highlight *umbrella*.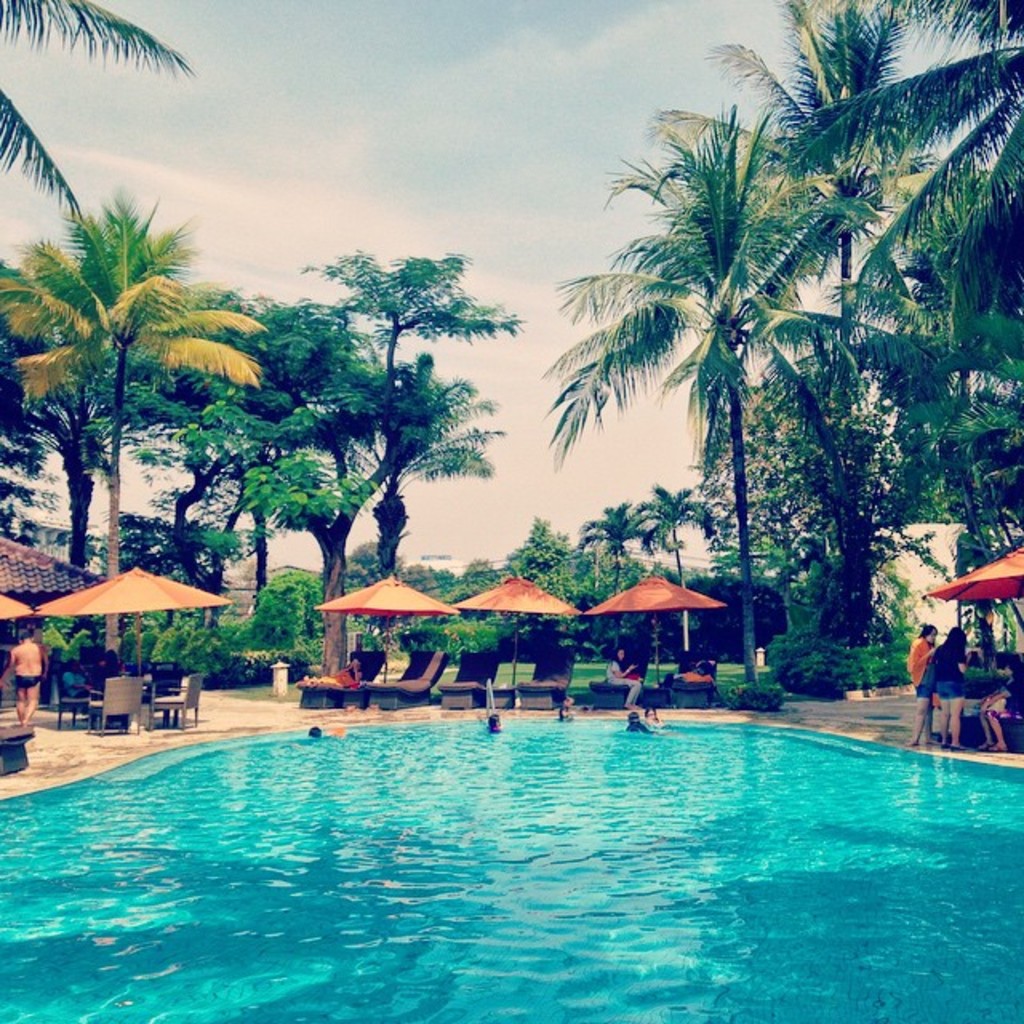
Highlighted region: 317 576 453 678.
